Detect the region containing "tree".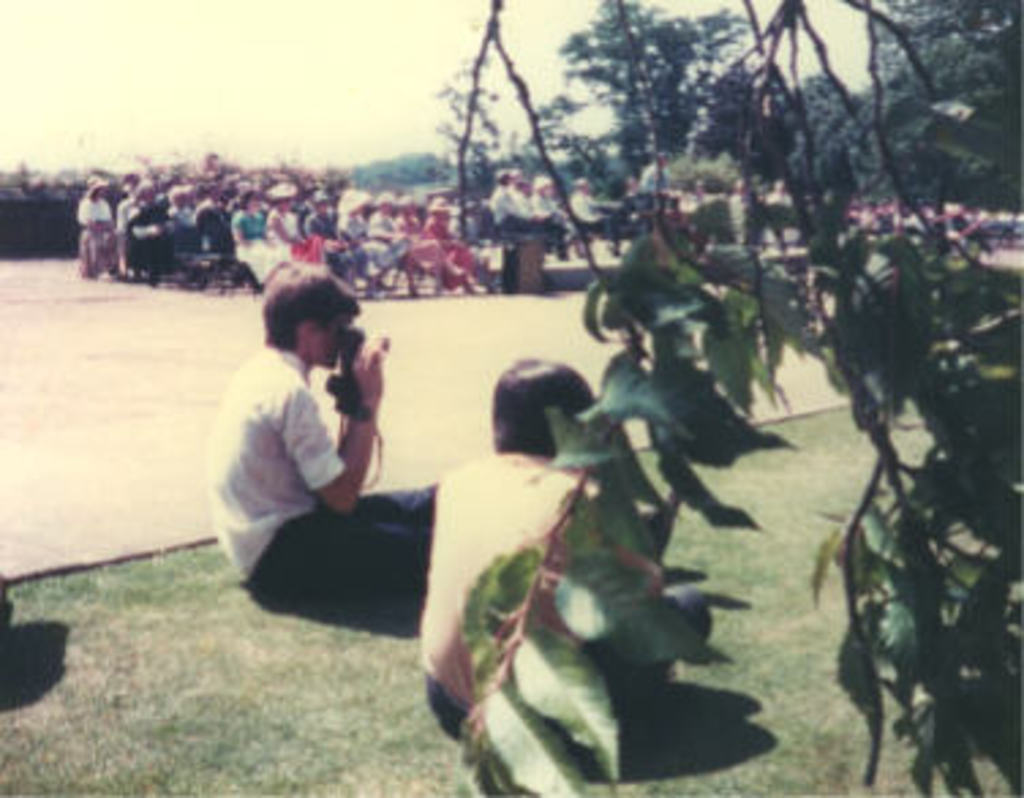
locate(773, 0, 1021, 248).
